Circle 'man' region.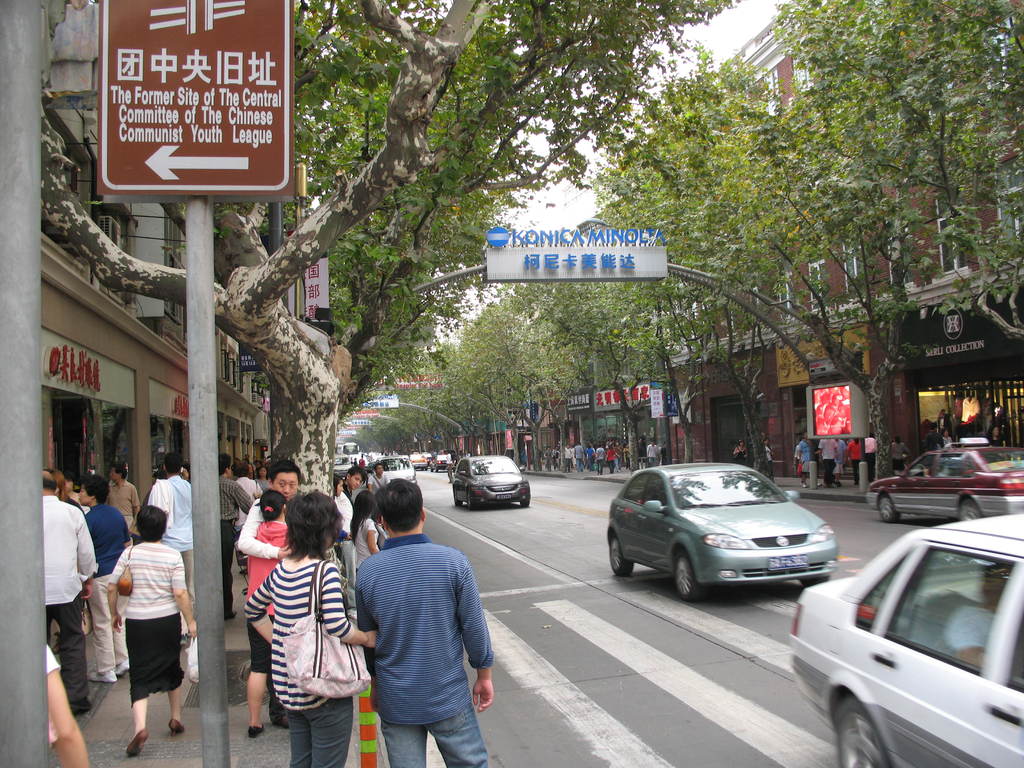
Region: rect(243, 454, 248, 461).
